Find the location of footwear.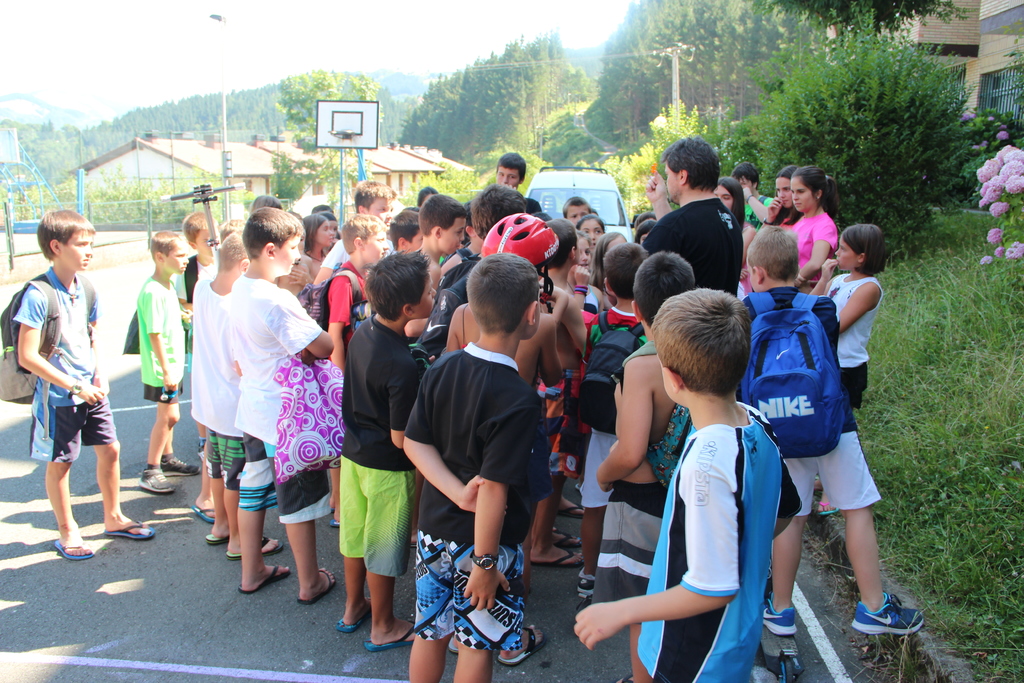
Location: bbox=[497, 631, 550, 667].
